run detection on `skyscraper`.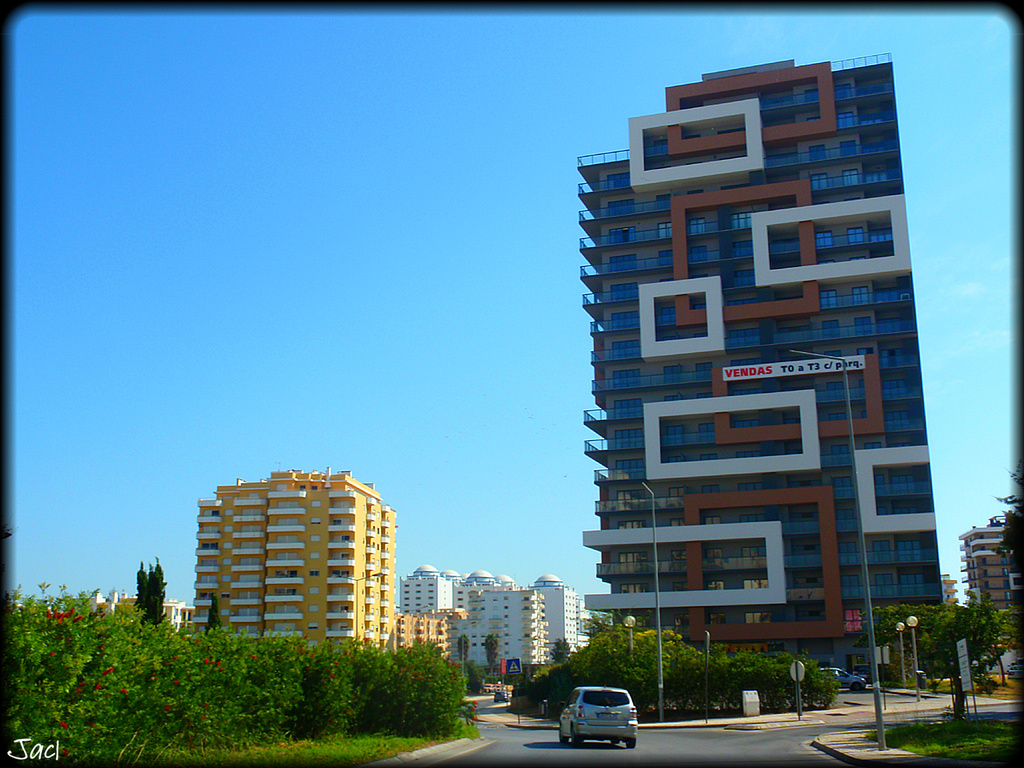
Result: 581 54 975 670.
